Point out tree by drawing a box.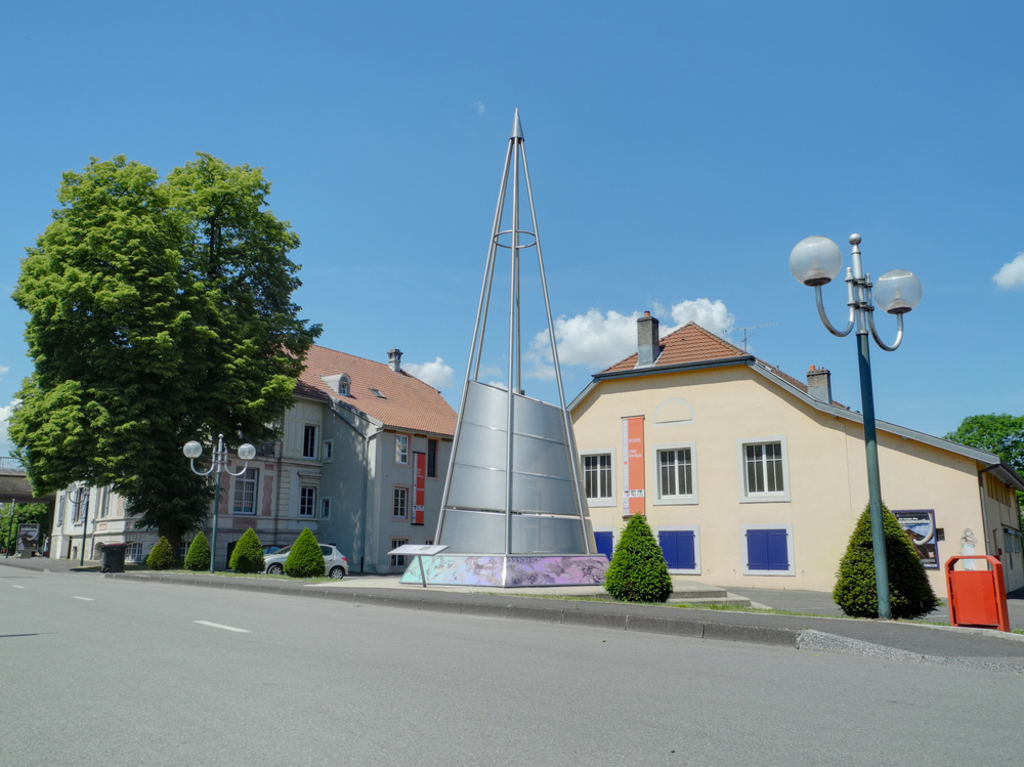
Rect(12, 118, 322, 566).
